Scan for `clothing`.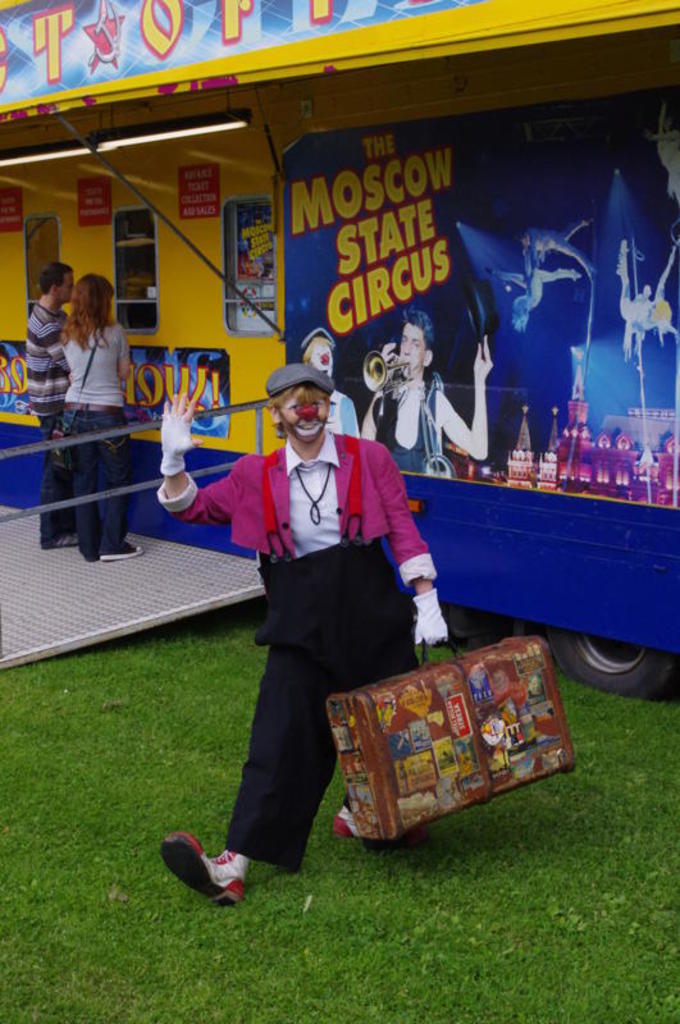
Scan result: 28,448,82,552.
